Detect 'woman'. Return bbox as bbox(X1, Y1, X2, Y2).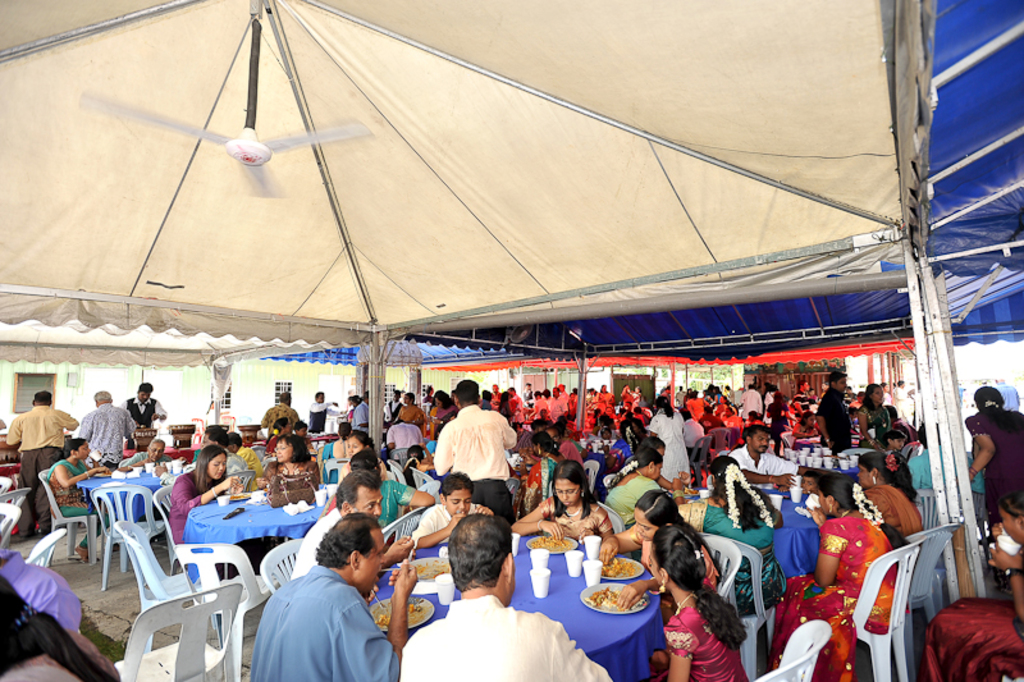
bbox(41, 435, 110, 572).
